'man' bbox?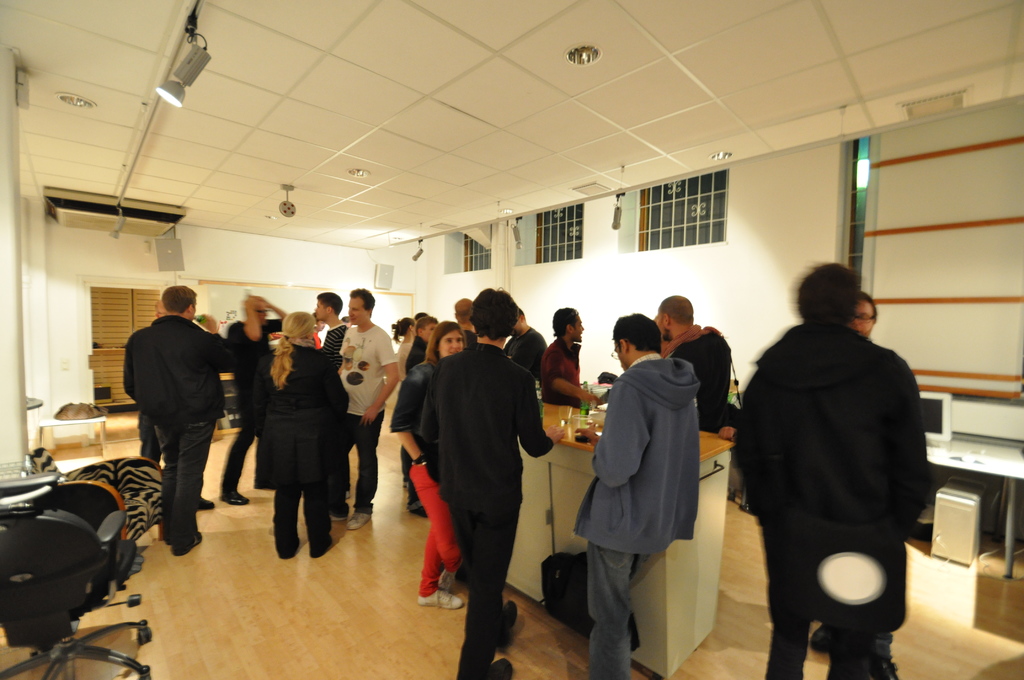
[138, 299, 213, 510]
